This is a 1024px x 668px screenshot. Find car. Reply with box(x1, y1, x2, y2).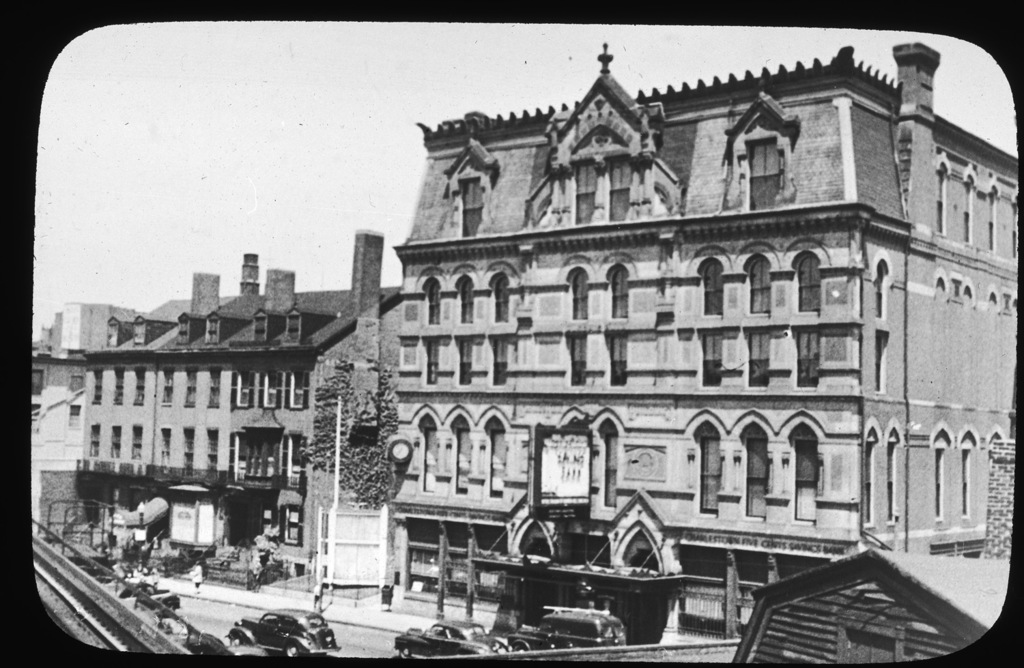
box(498, 607, 631, 661).
